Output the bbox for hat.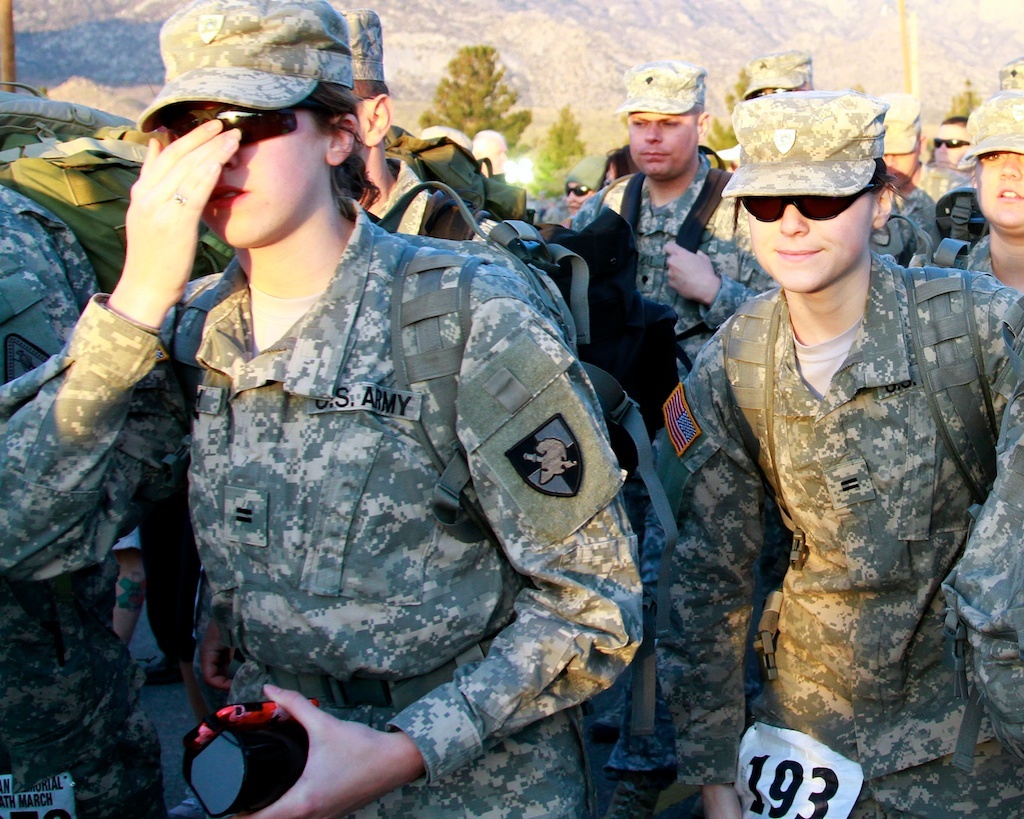
bbox(997, 54, 1020, 84).
